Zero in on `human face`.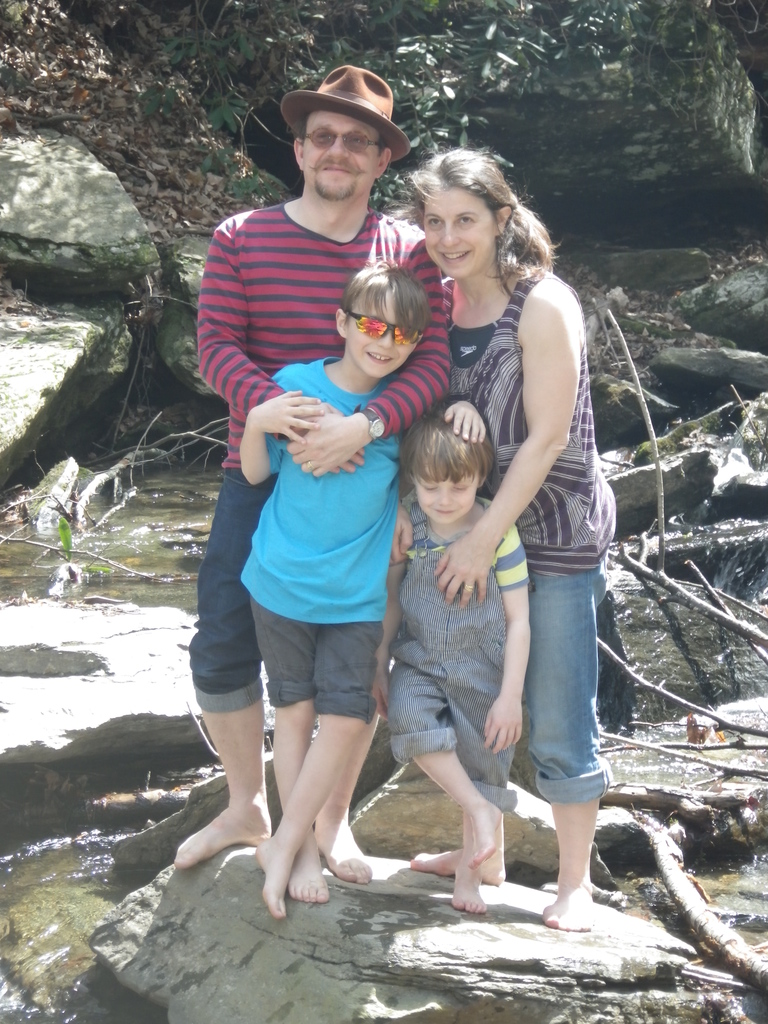
Zeroed in: box=[419, 477, 479, 528].
